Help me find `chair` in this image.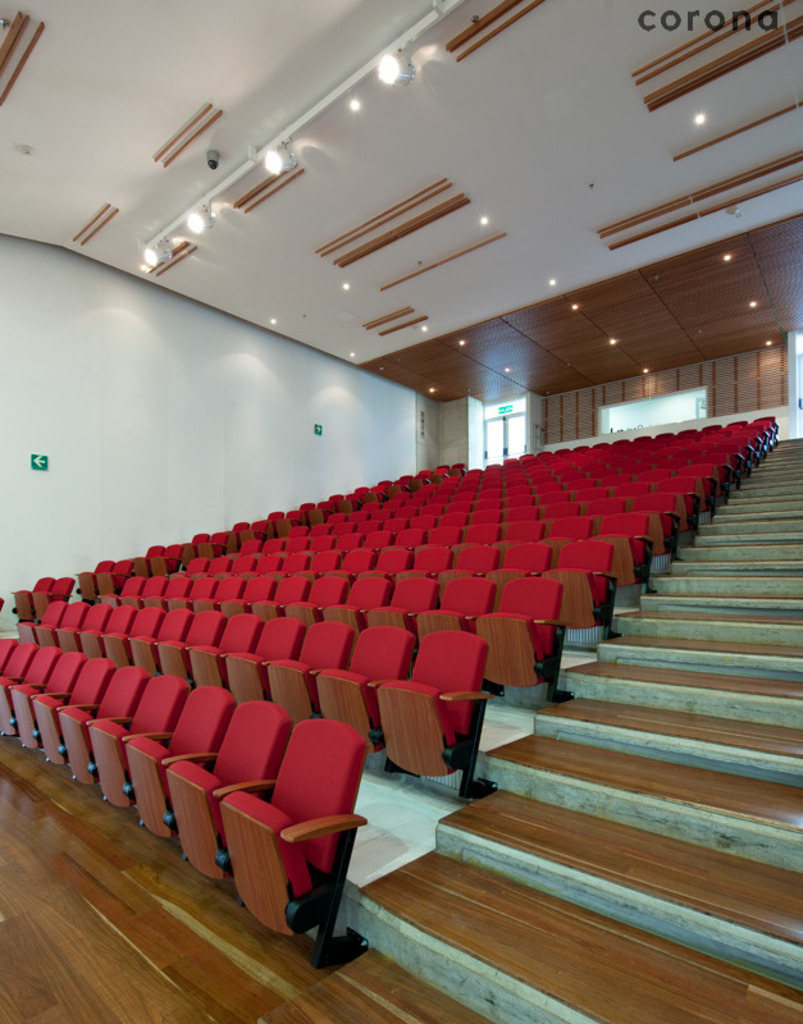
Found it: left=211, top=686, right=380, bottom=955.
